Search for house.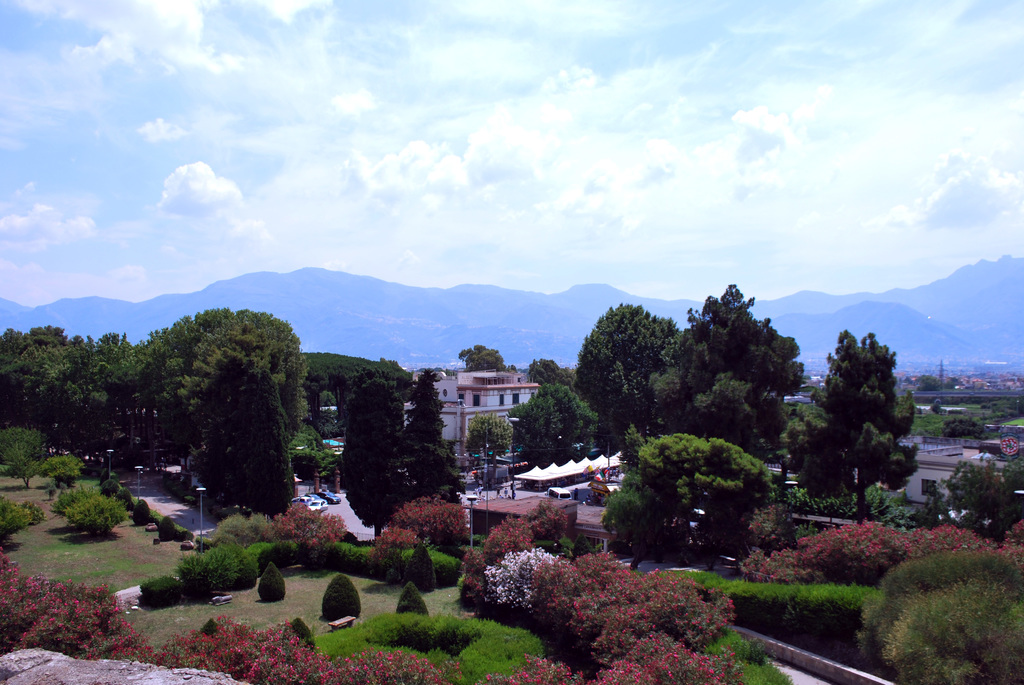
Found at <box>903,452,1023,507</box>.
